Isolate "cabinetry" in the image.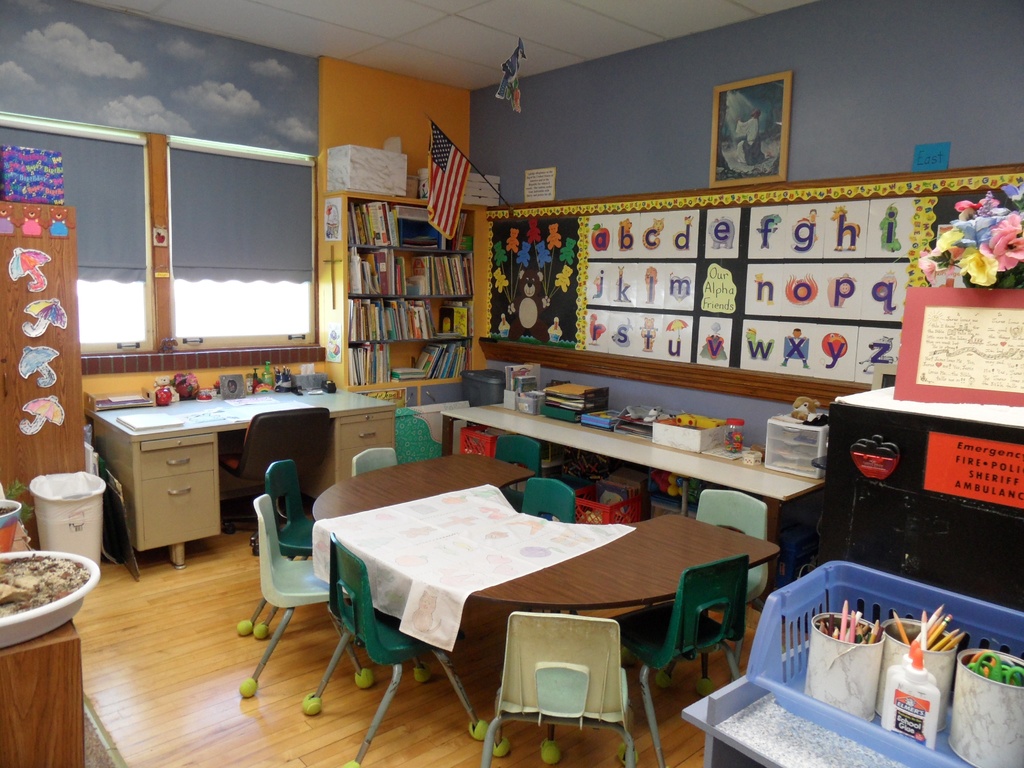
Isolated region: 342/190/479/248.
